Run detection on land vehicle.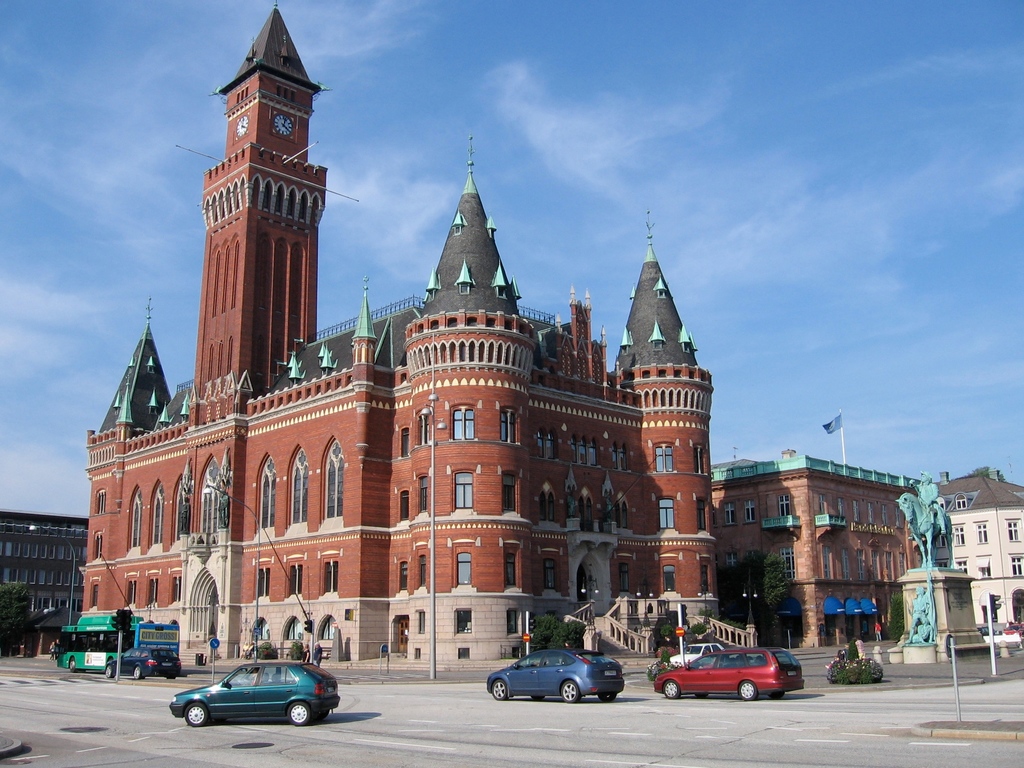
Result: <bbox>650, 641, 791, 711</bbox>.
